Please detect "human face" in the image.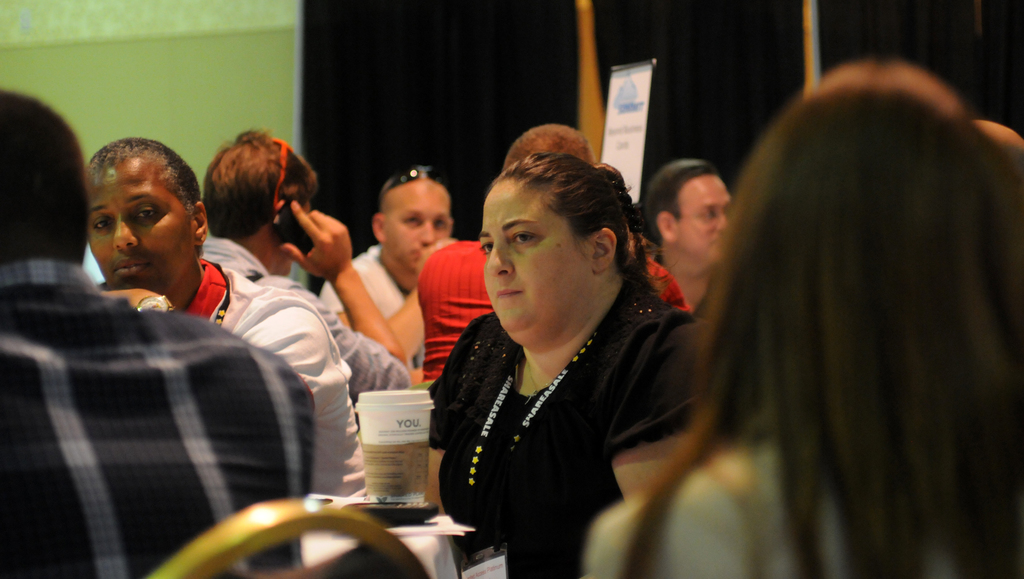
rect(87, 156, 193, 291).
